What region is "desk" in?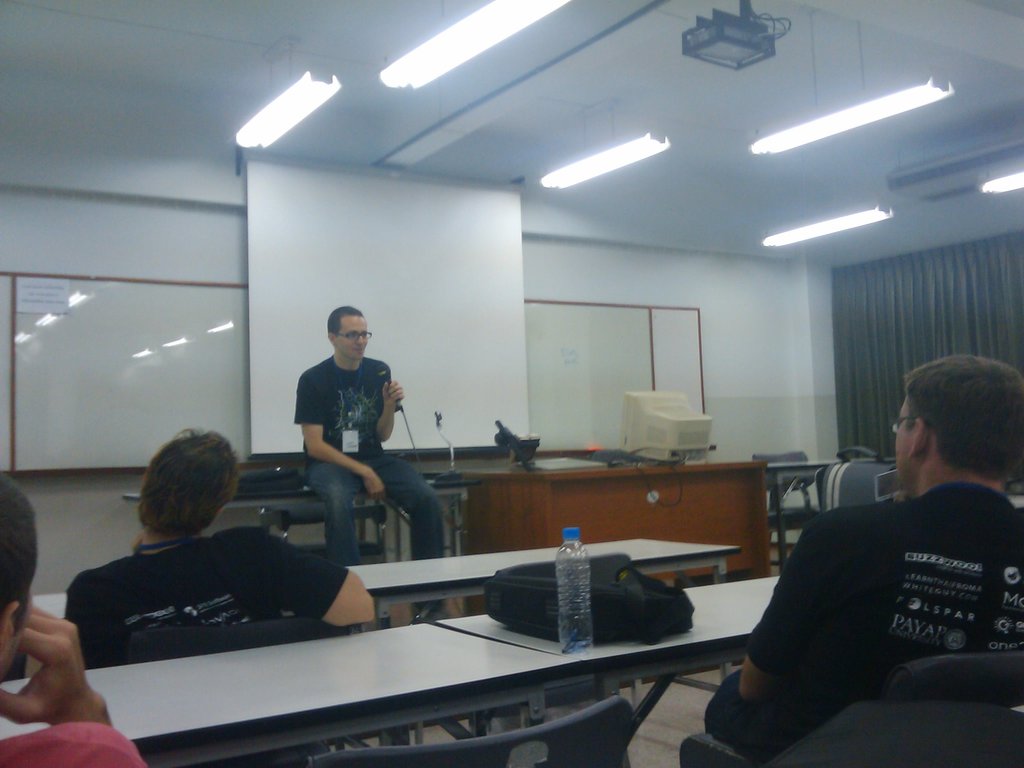
x1=4, y1=577, x2=774, y2=762.
